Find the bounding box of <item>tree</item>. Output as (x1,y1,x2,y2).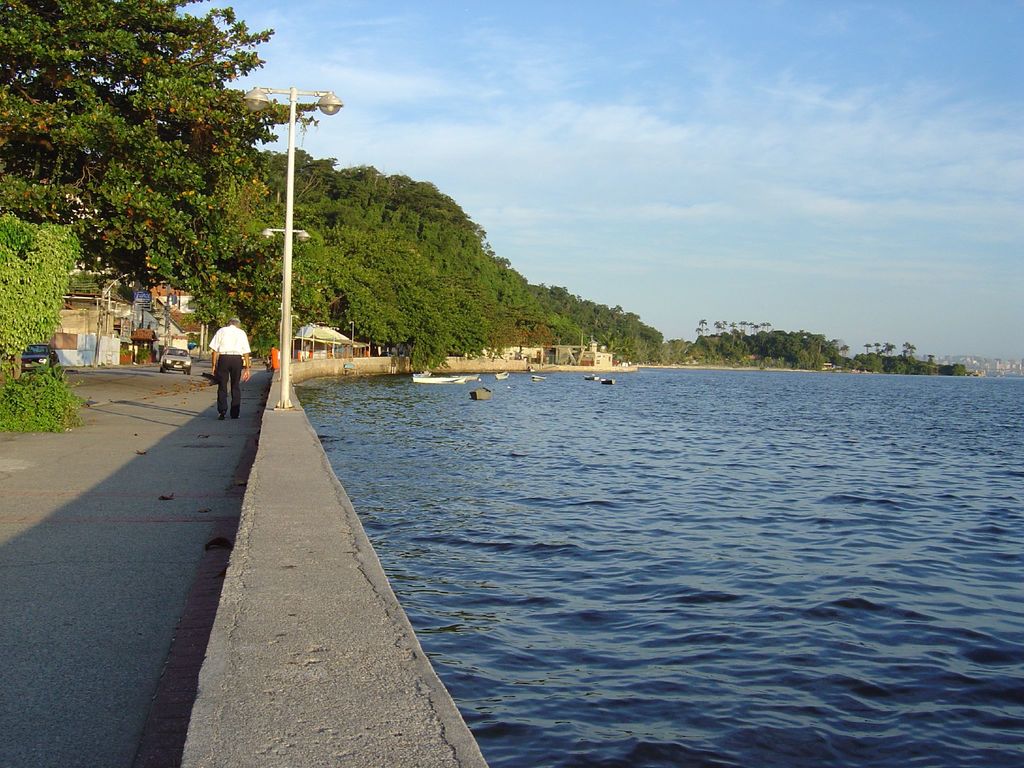
(472,301,536,362).
